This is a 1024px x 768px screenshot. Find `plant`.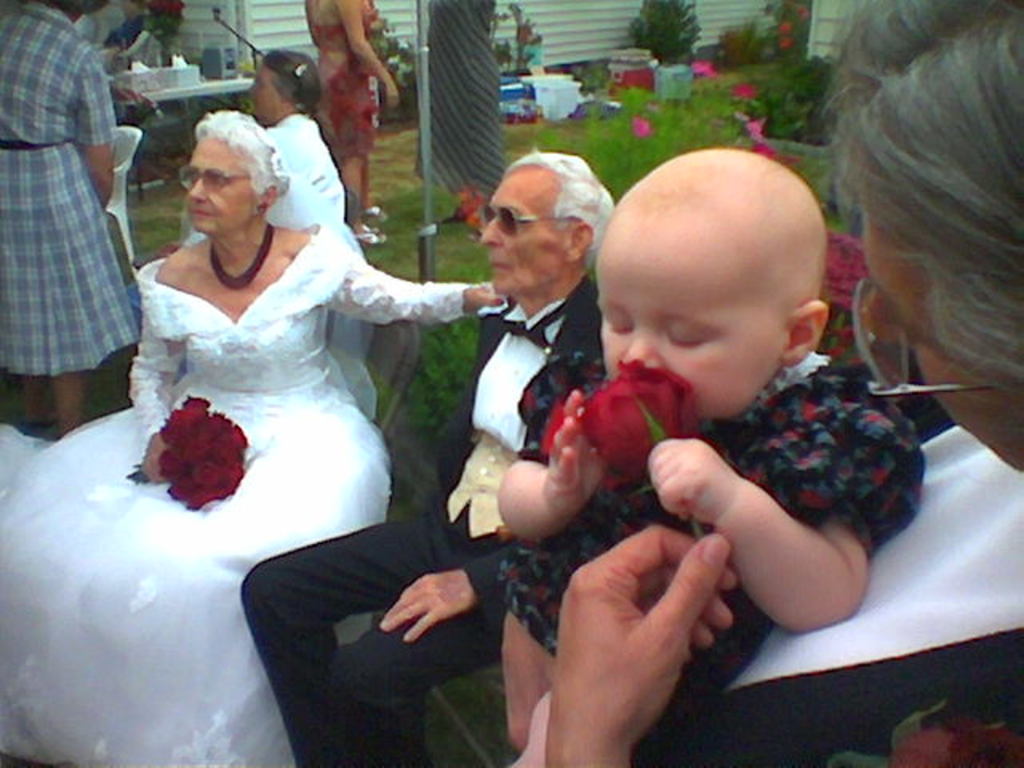
Bounding box: rect(512, 0, 544, 74).
